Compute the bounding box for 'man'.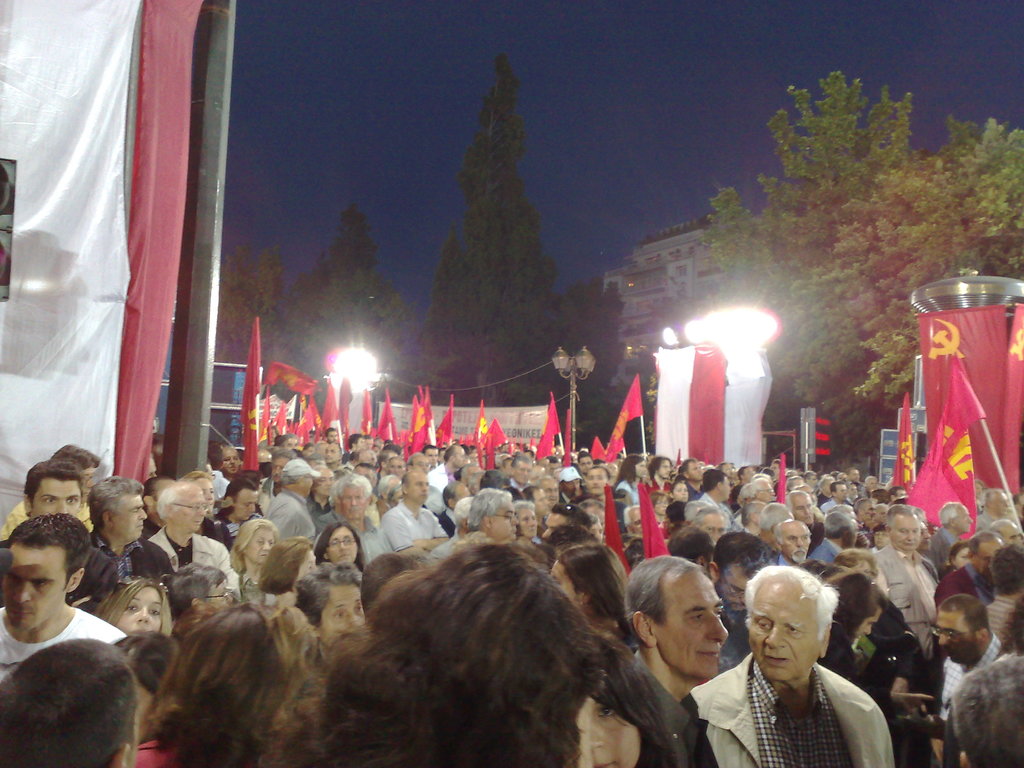
select_region(691, 504, 730, 547).
